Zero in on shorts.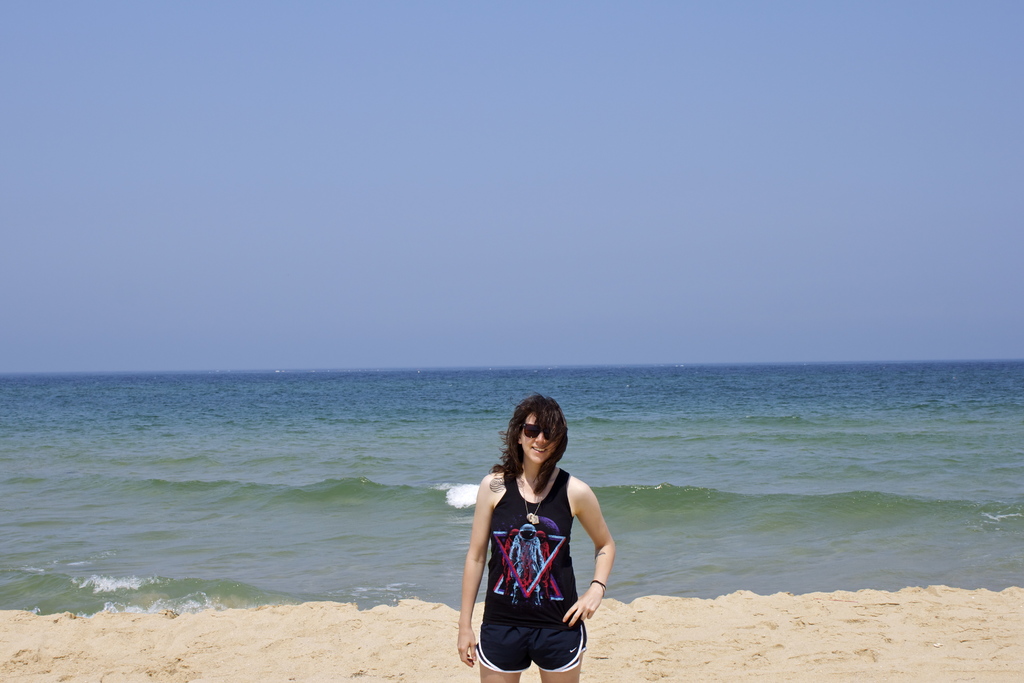
Zeroed in: pyautogui.locateOnScreen(474, 620, 588, 673).
